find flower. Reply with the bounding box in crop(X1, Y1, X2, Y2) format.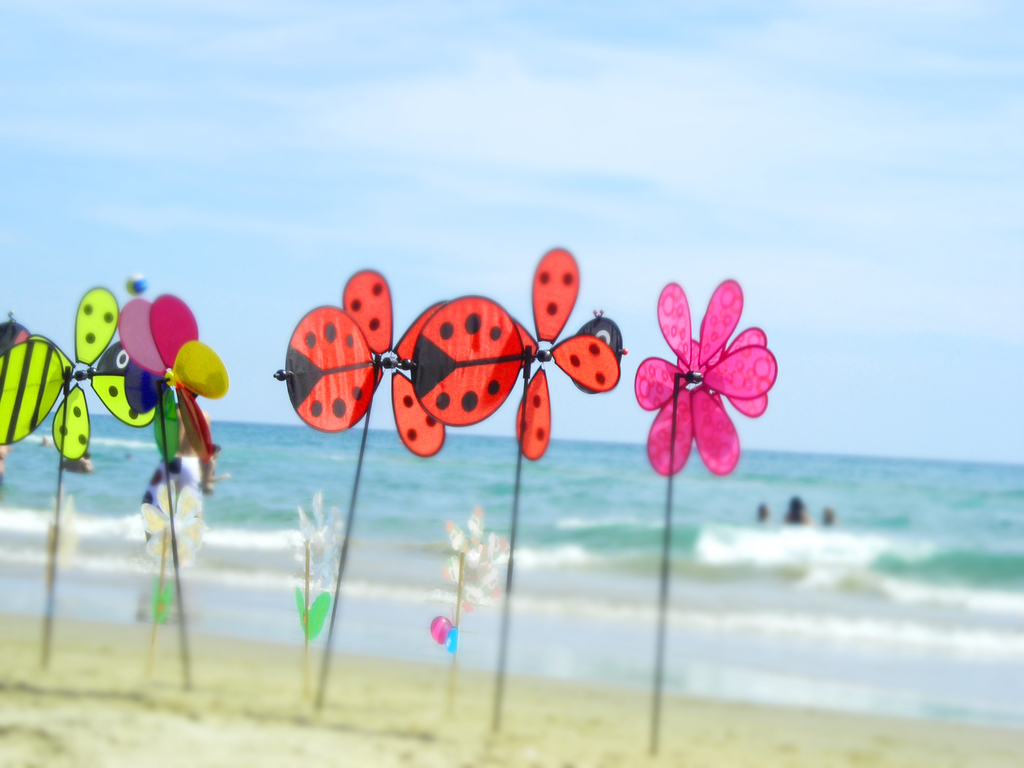
crop(410, 239, 621, 458).
